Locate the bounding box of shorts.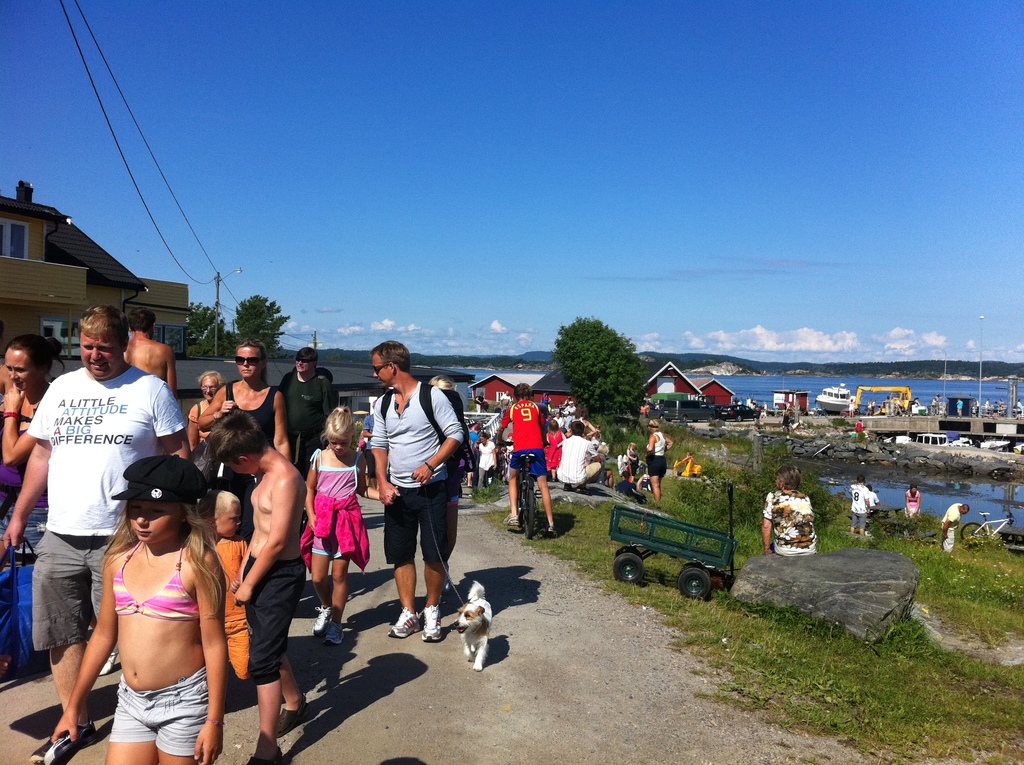
Bounding box: {"left": 248, "top": 561, "right": 303, "bottom": 686}.
